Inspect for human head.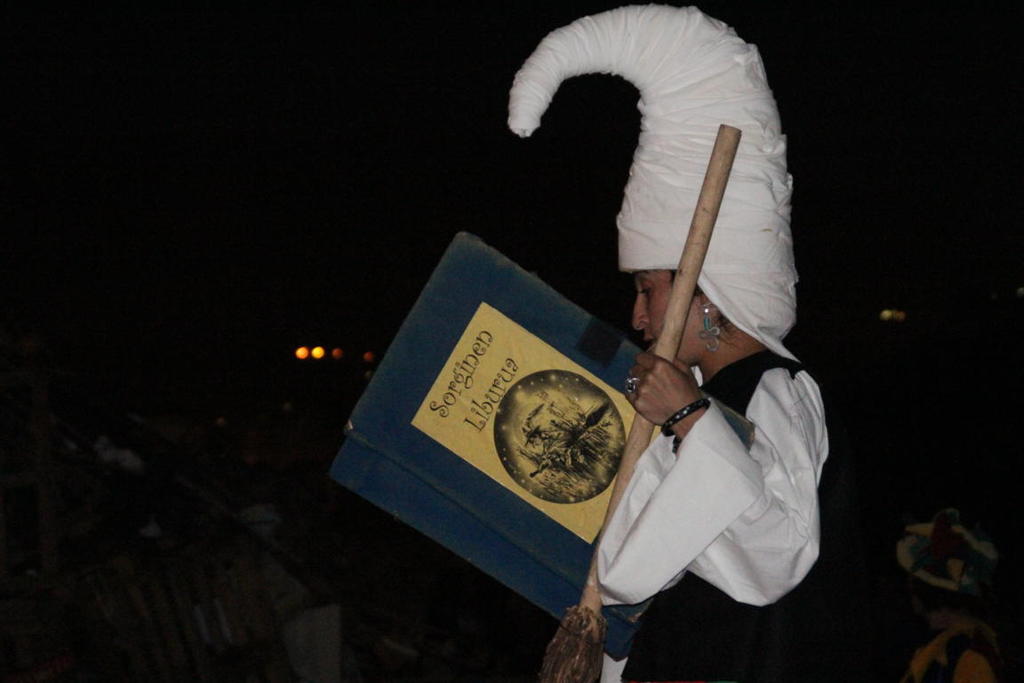
Inspection: BBox(908, 520, 988, 628).
